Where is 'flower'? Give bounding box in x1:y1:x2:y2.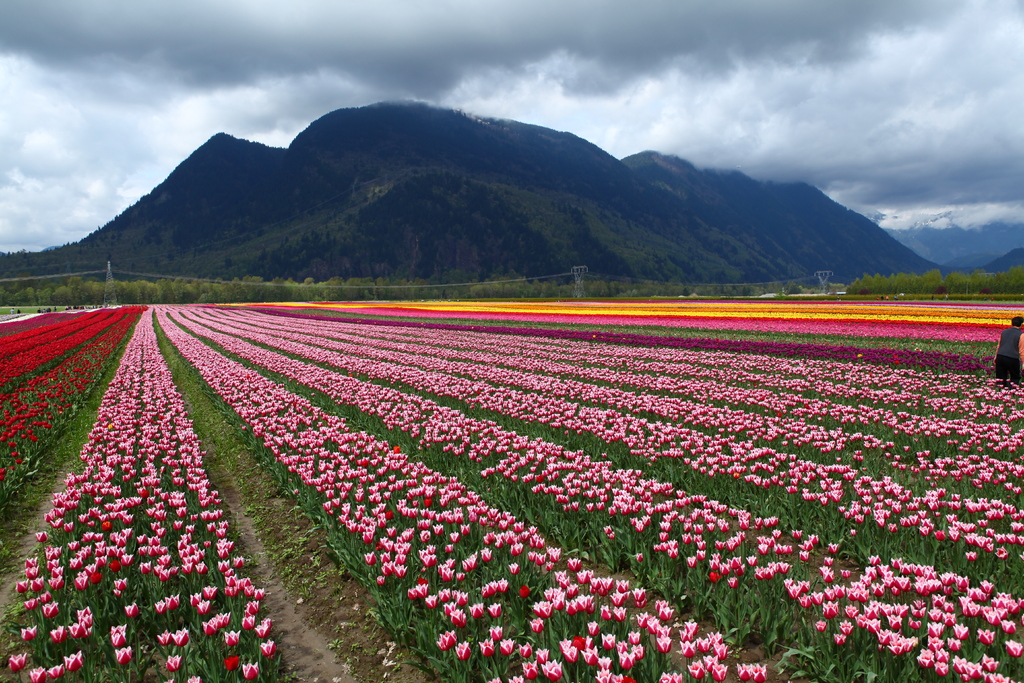
189:672:201:682.
